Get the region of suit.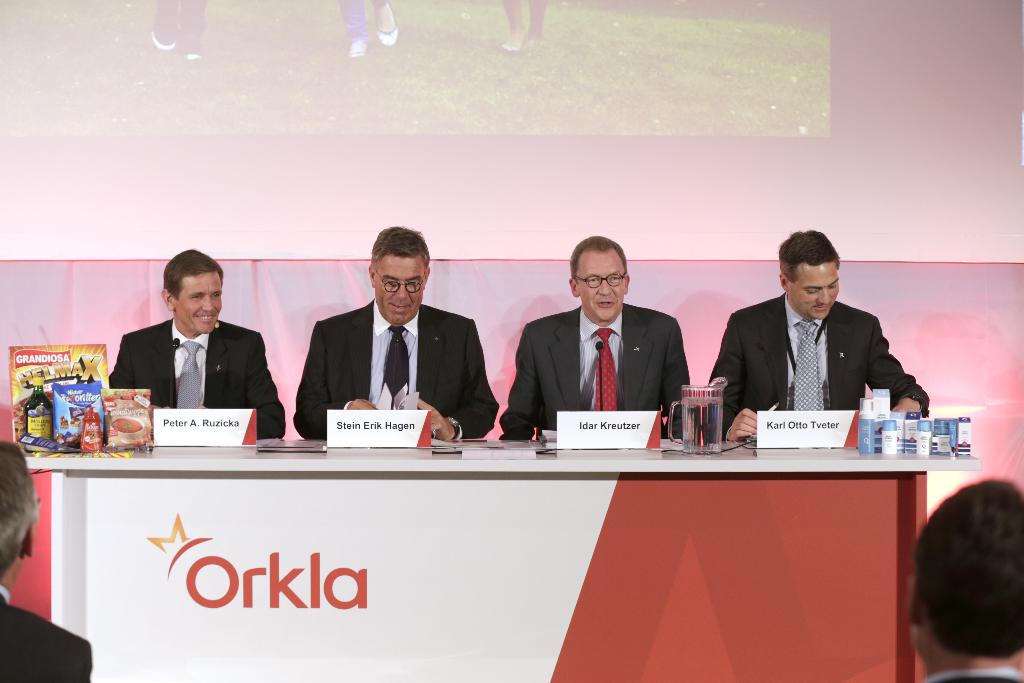
bbox(522, 265, 698, 447).
